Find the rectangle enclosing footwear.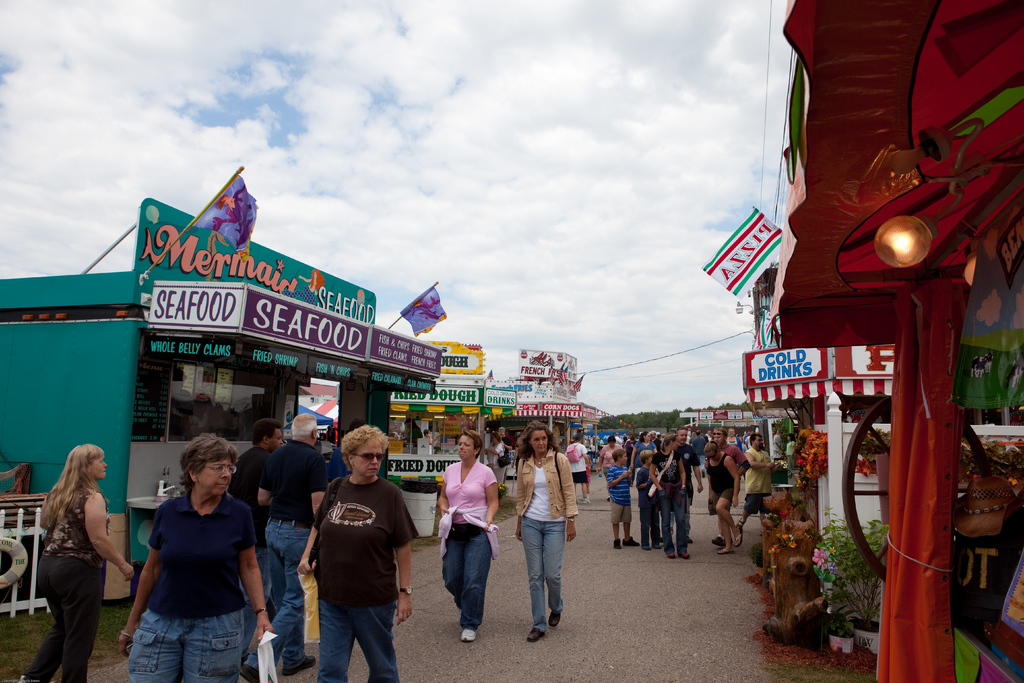
[x1=622, y1=538, x2=643, y2=546].
